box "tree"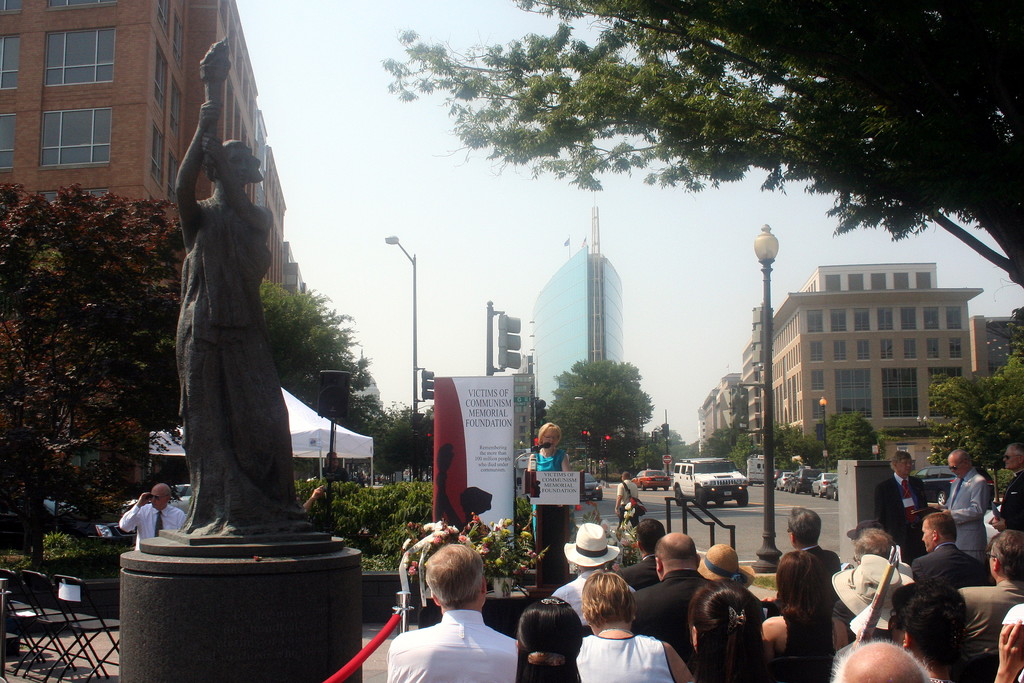
bbox(828, 409, 883, 458)
